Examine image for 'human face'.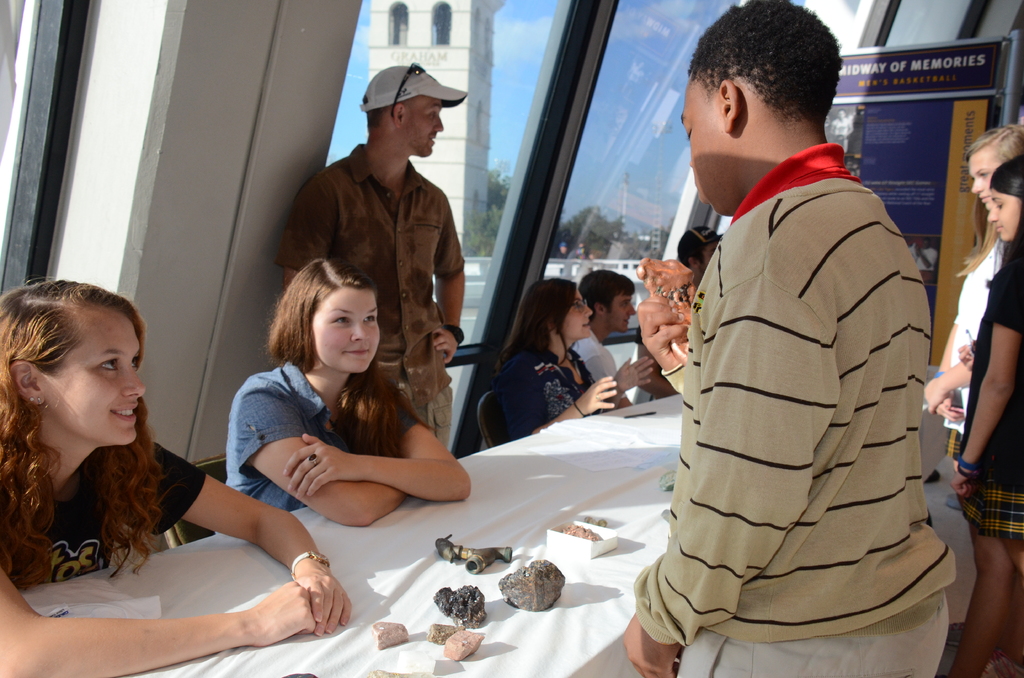
Examination result: (x1=40, y1=301, x2=147, y2=446).
